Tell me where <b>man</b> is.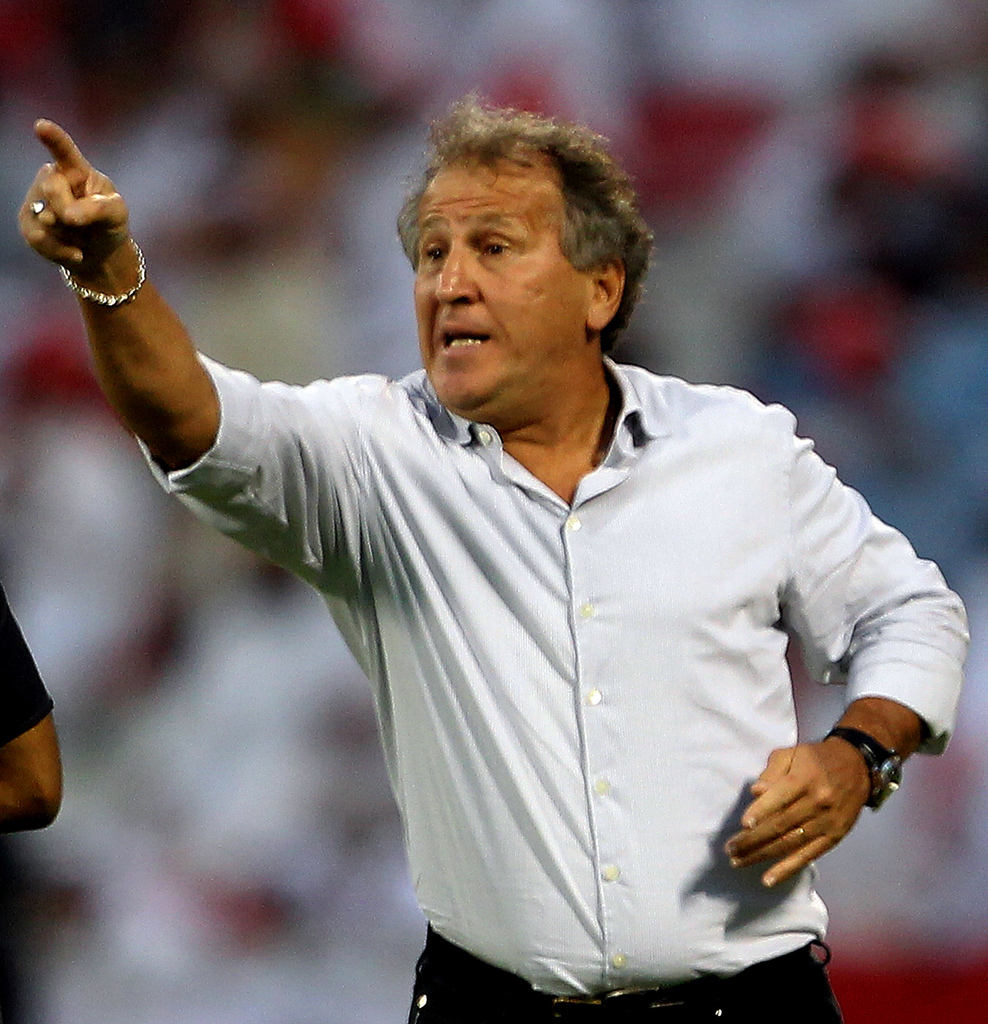
<b>man</b> is at pyautogui.locateOnScreen(143, 105, 958, 1014).
